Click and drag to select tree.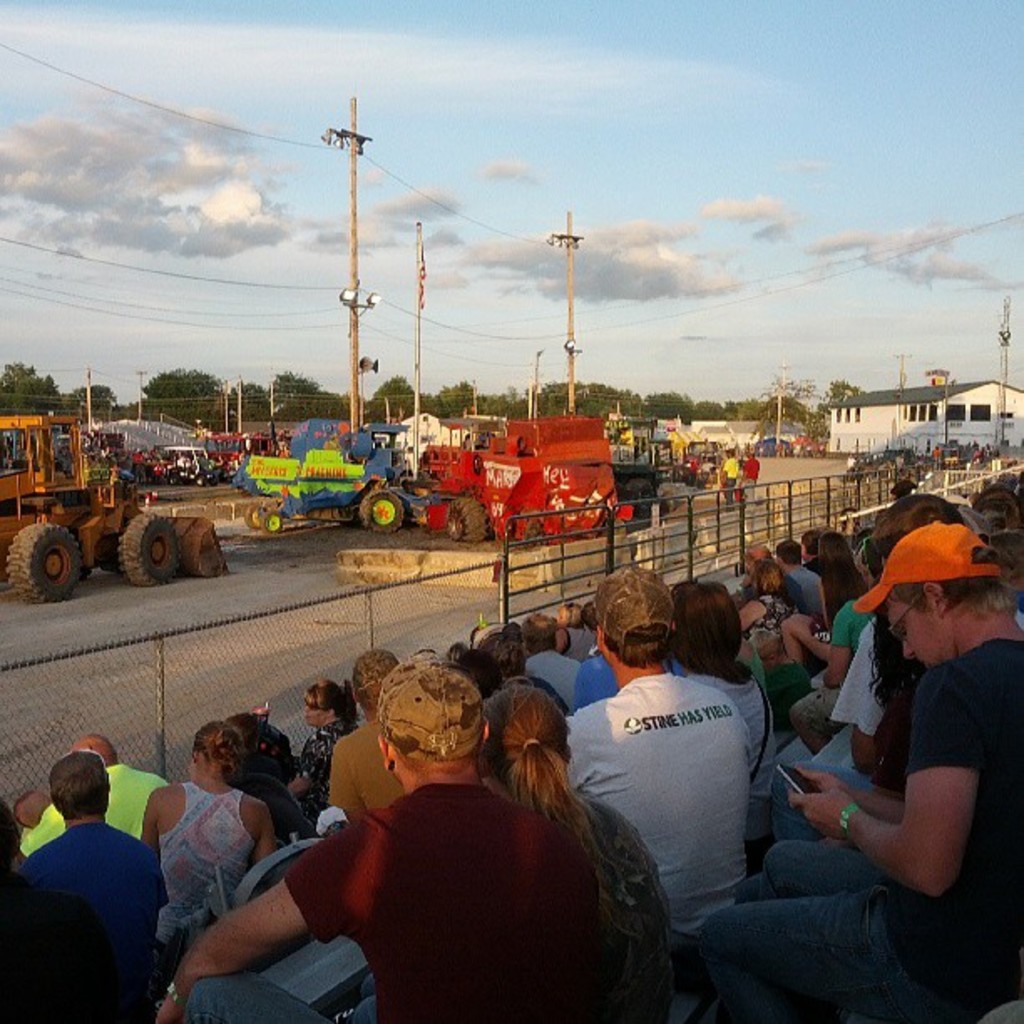
Selection: 2:361:59:420.
